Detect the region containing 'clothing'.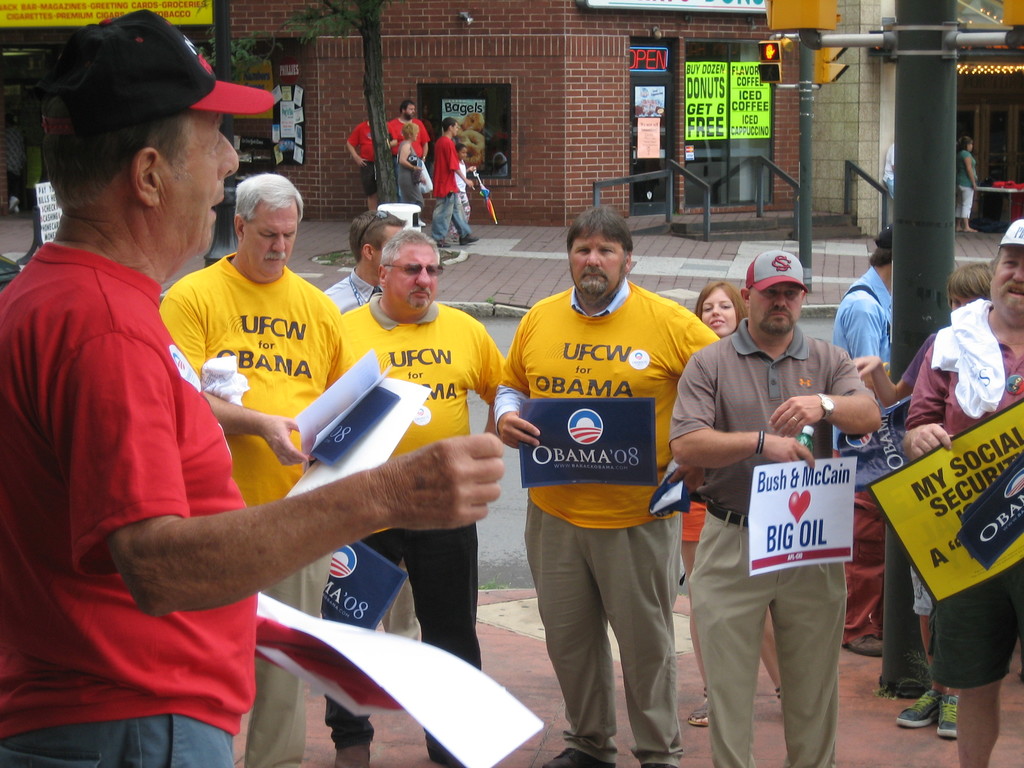
{"x1": 828, "y1": 269, "x2": 894, "y2": 652}.
